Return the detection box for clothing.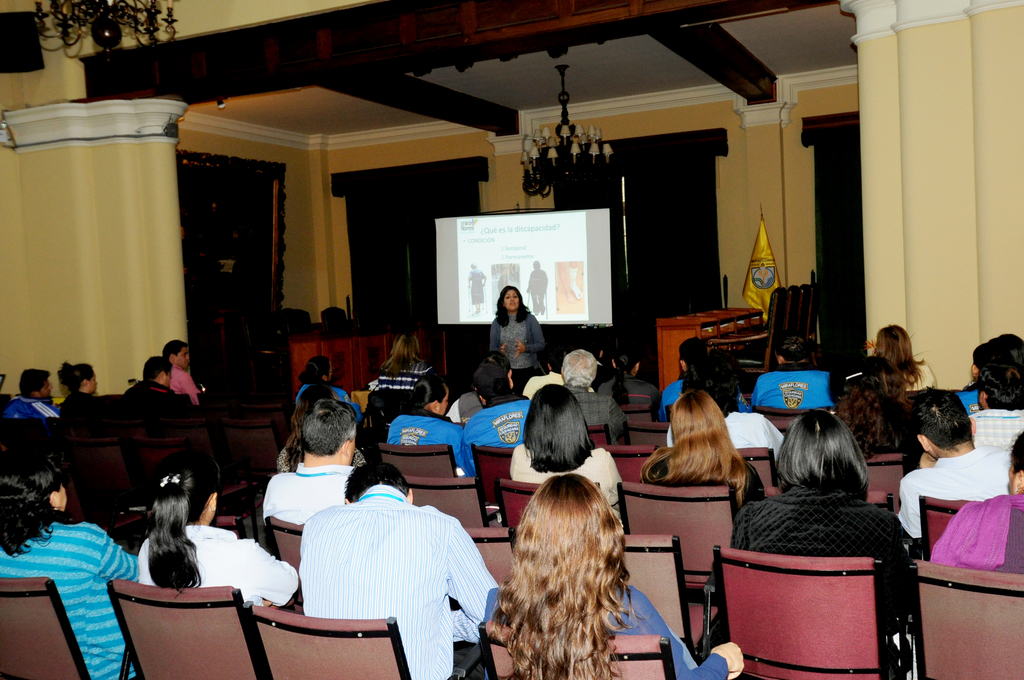
(x1=5, y1=391, x2=60, y2=419).
